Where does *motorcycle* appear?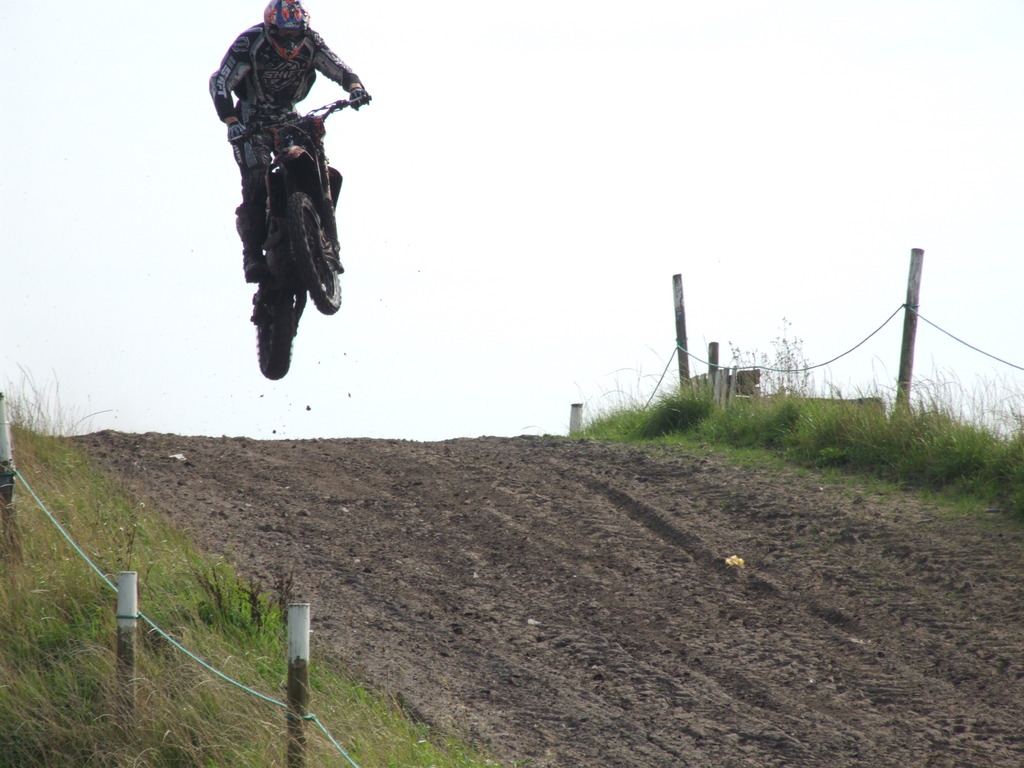
Appears at 219,69,365,324.
